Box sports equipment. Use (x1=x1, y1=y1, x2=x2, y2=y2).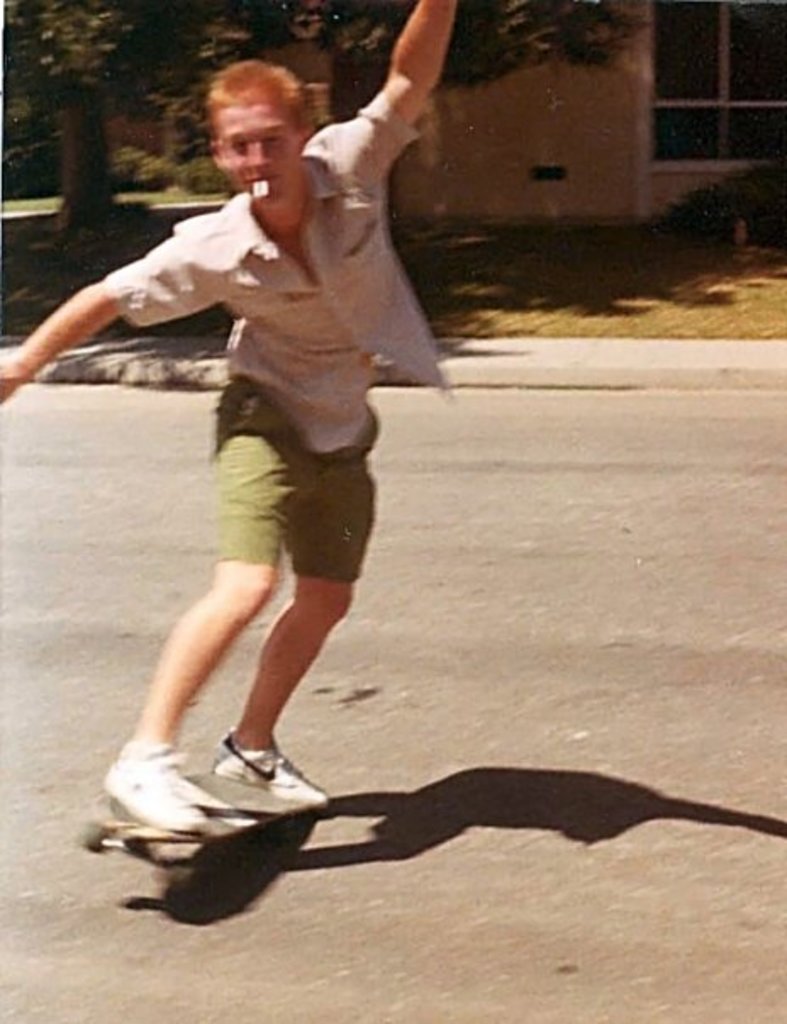
(x1=76, y1=765, x2=329, y2=873).
